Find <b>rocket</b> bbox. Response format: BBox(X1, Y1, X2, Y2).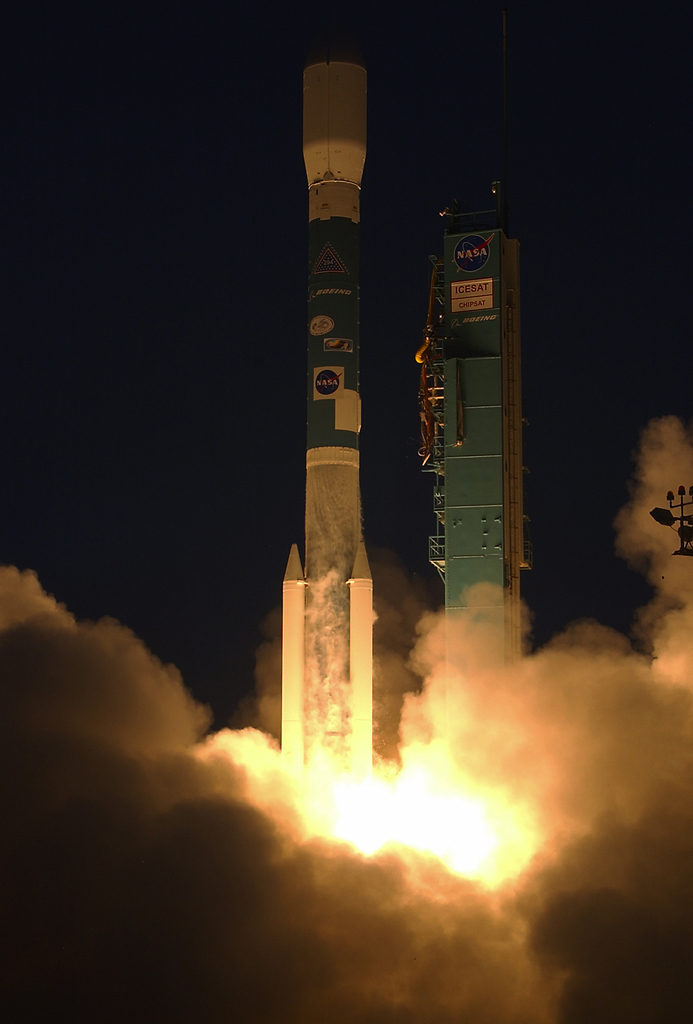
BBox(262, 54, 426, 758).
